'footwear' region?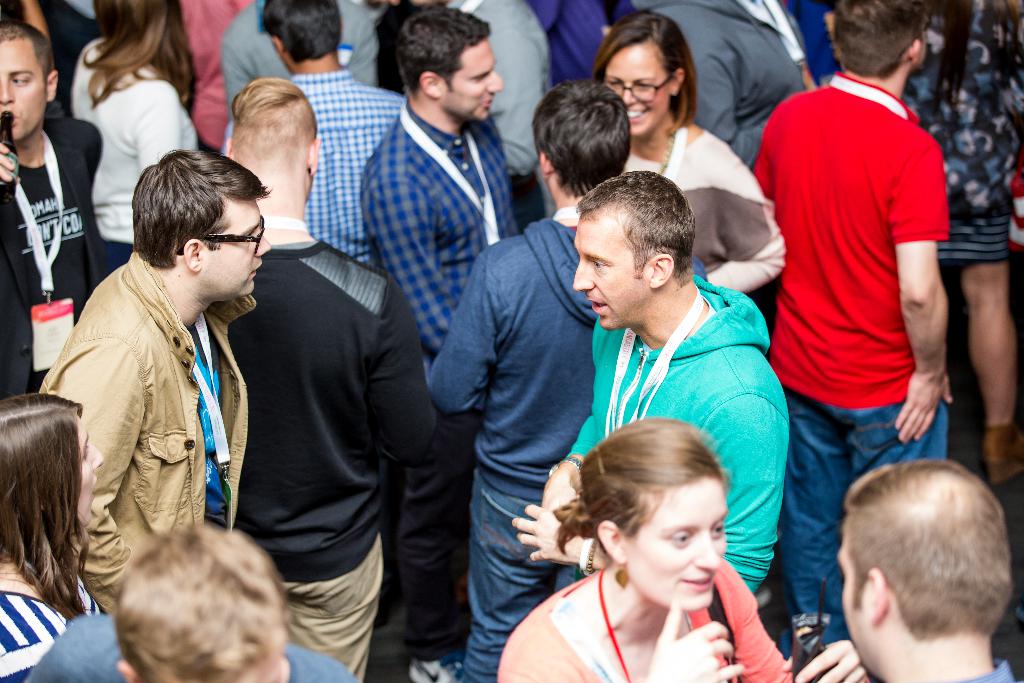
408 659 462 682
